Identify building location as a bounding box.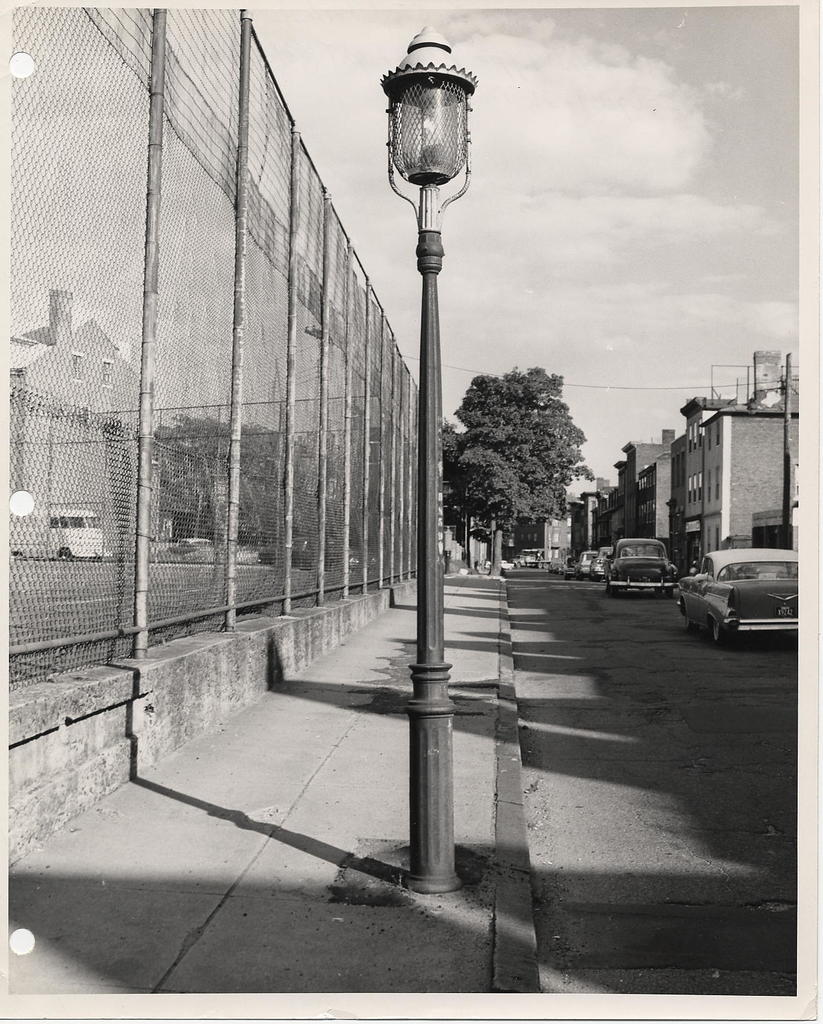
l=8, t=287, r=157, b=550.
